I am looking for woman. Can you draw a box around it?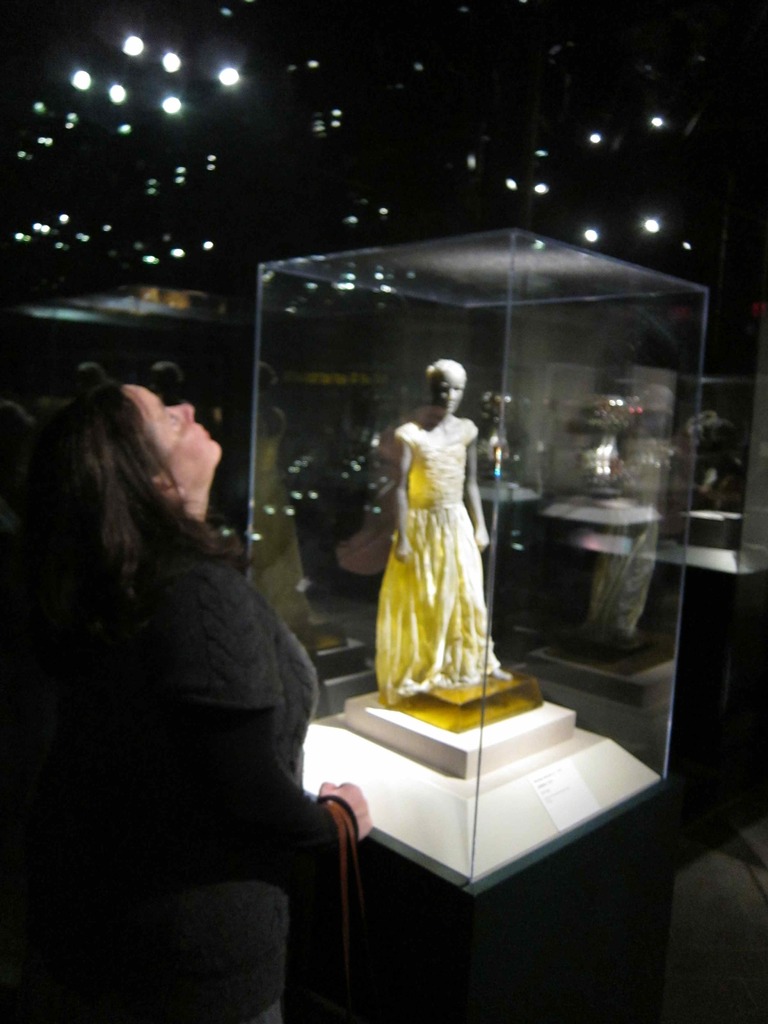
Sure, the bounding box is [x1=25, y1=342, x2=346, y2=975].
